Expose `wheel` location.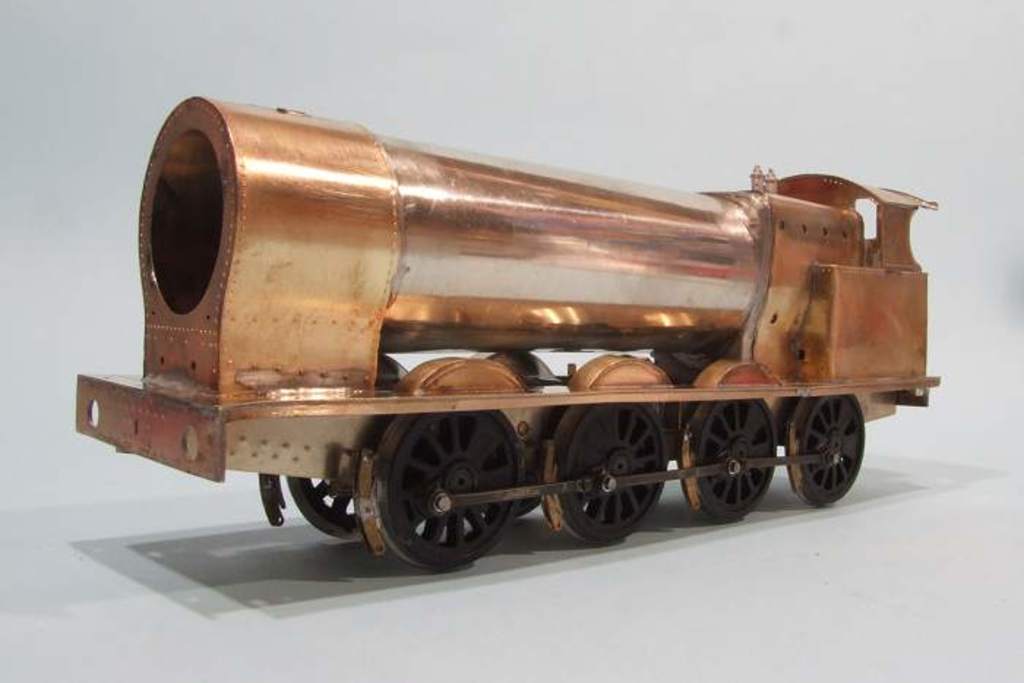
Exposed at (367,412,525,573).
